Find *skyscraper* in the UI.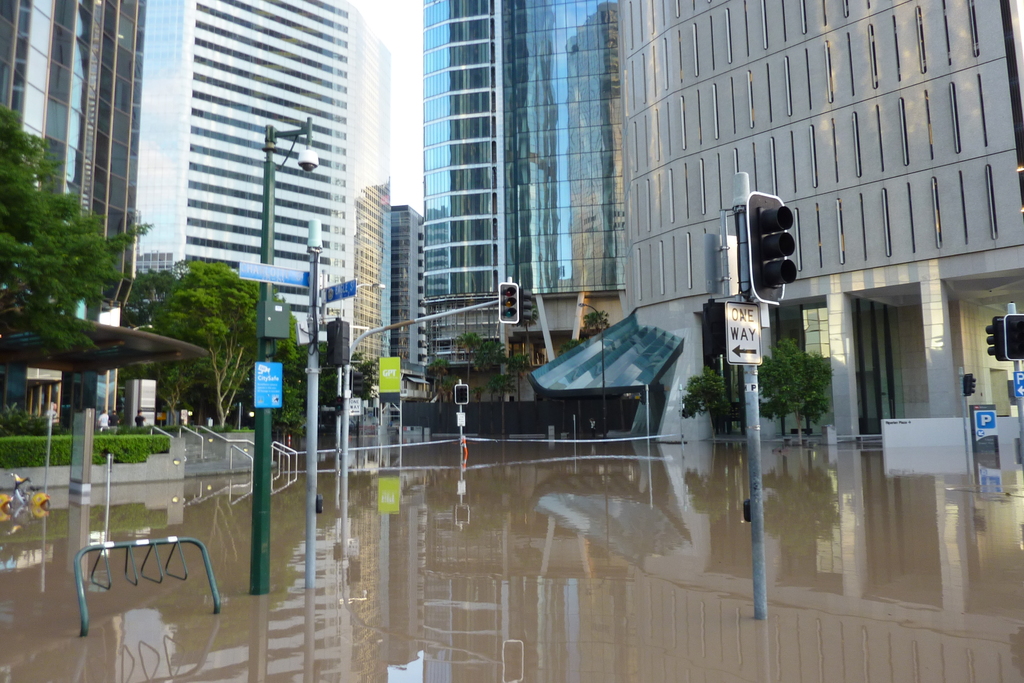
UI element at (0,0,393,419).
